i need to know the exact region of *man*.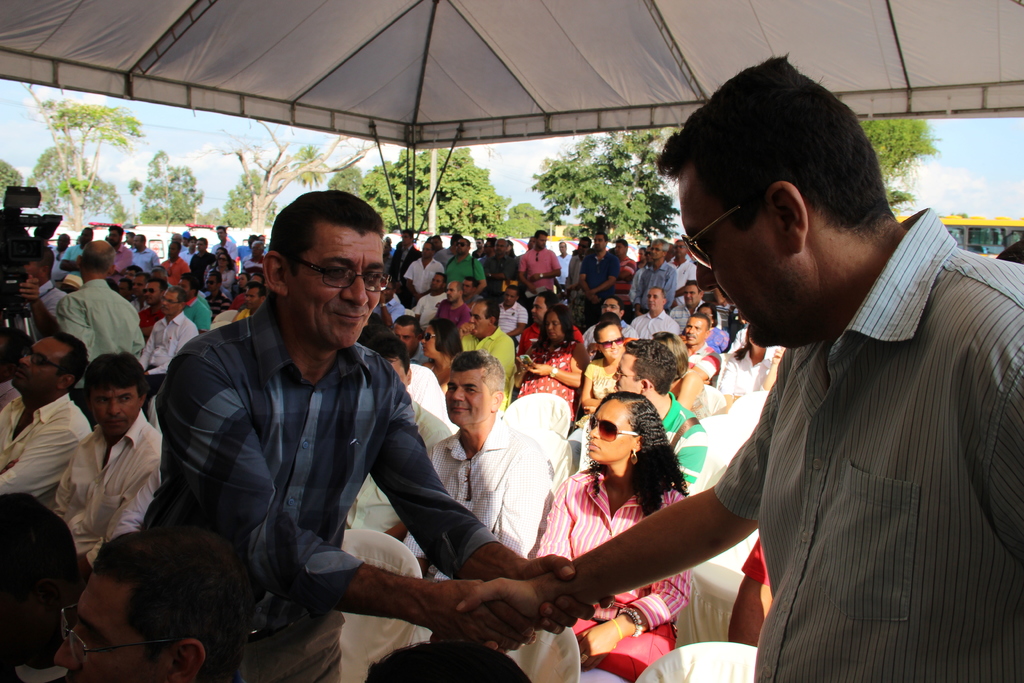
Region: 661, 279, 709, 328.
